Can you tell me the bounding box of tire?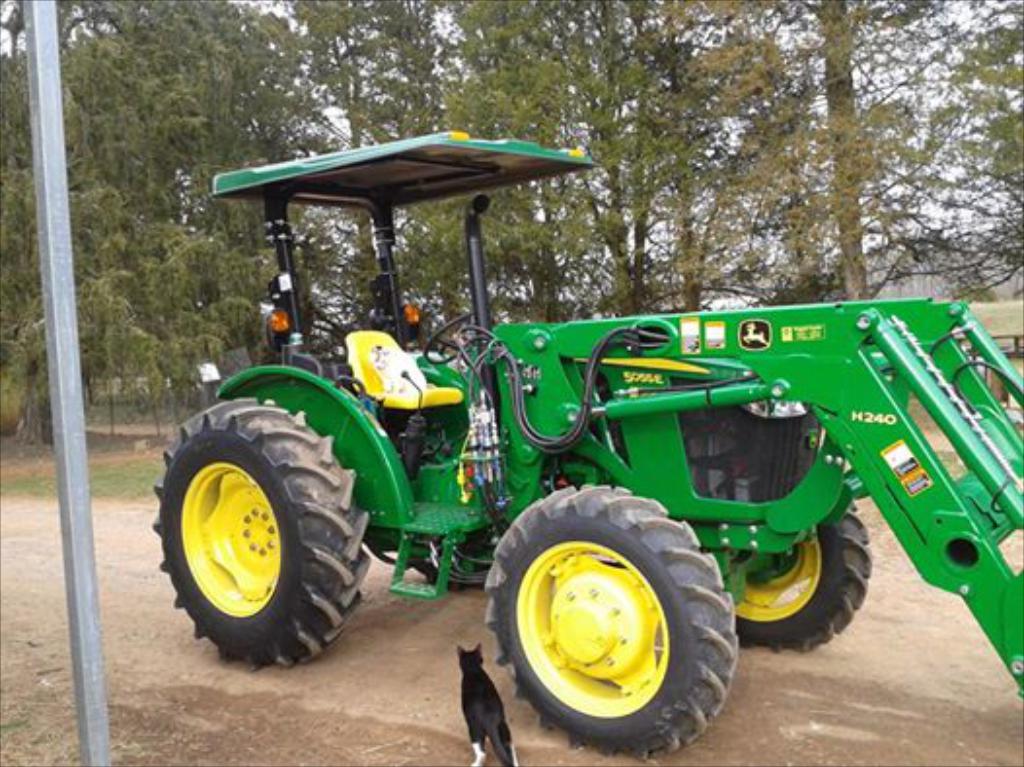
{"x1": 703, "y1": 500, "x2": 872, "y2": 650}.
